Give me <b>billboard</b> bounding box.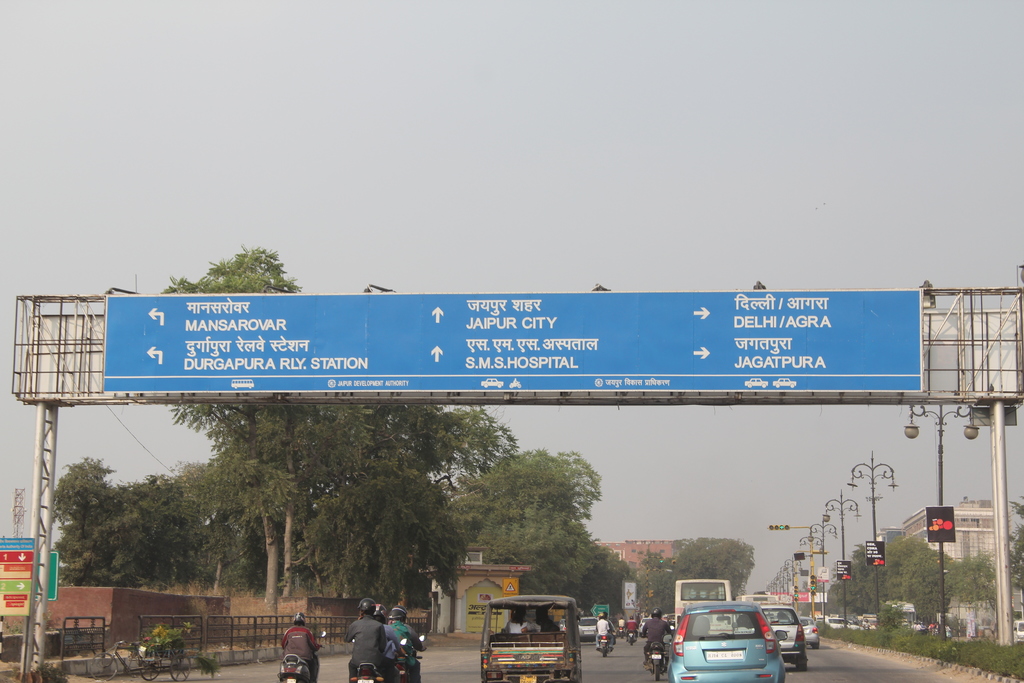
(863, 538, 885, 565).
